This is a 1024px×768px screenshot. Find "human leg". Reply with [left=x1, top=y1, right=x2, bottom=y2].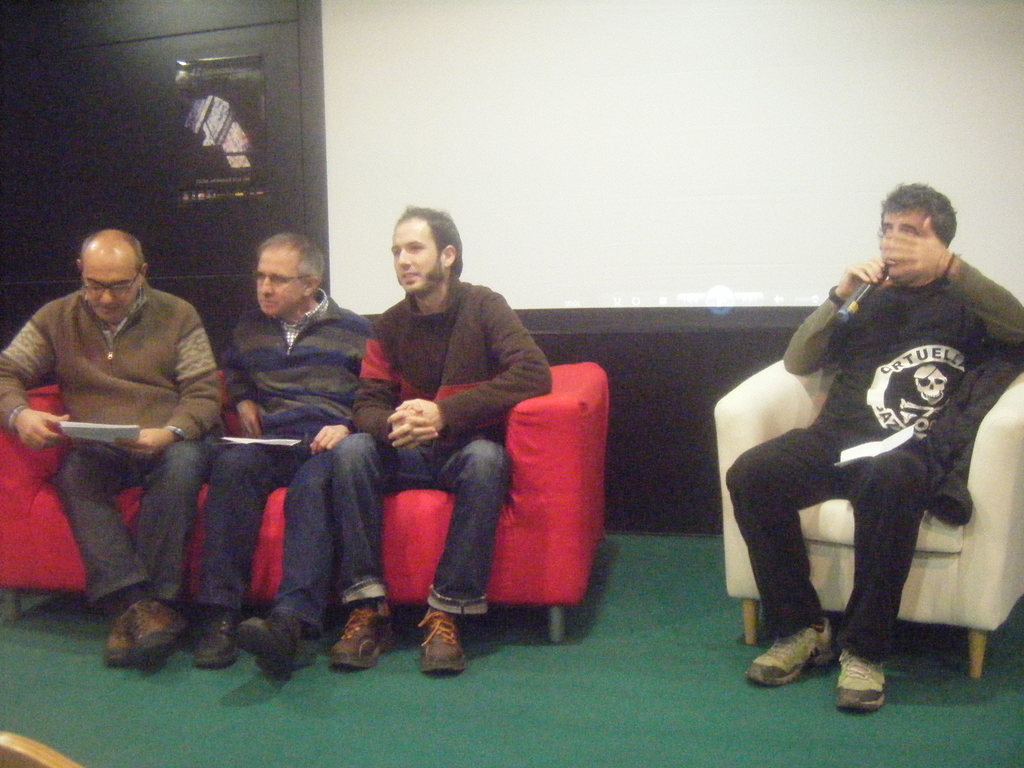
[left=103, top=437, right=207, bottom=660].
